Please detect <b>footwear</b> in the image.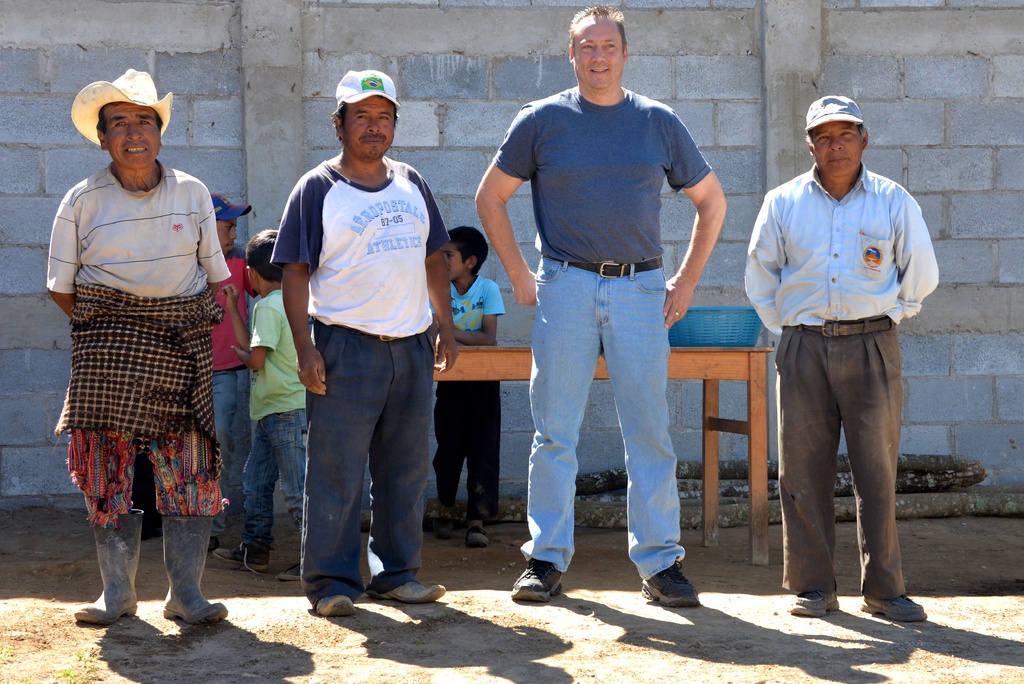
629, 543, 696, 610.
